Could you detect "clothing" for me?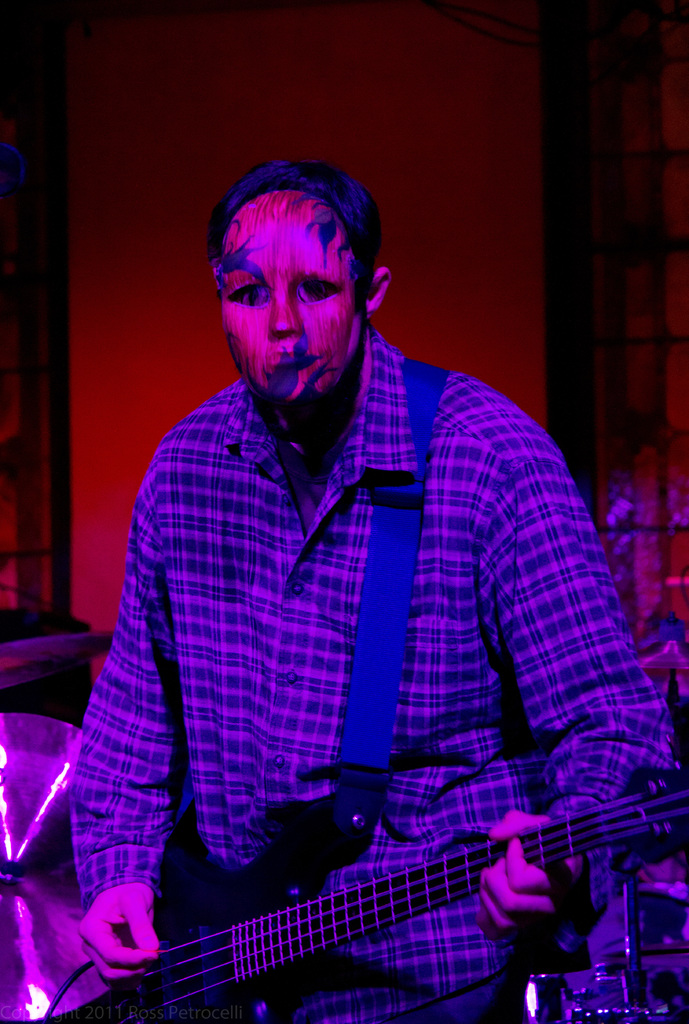
Detection result: x1=90, y1=290, x2=644, y2=1004.
